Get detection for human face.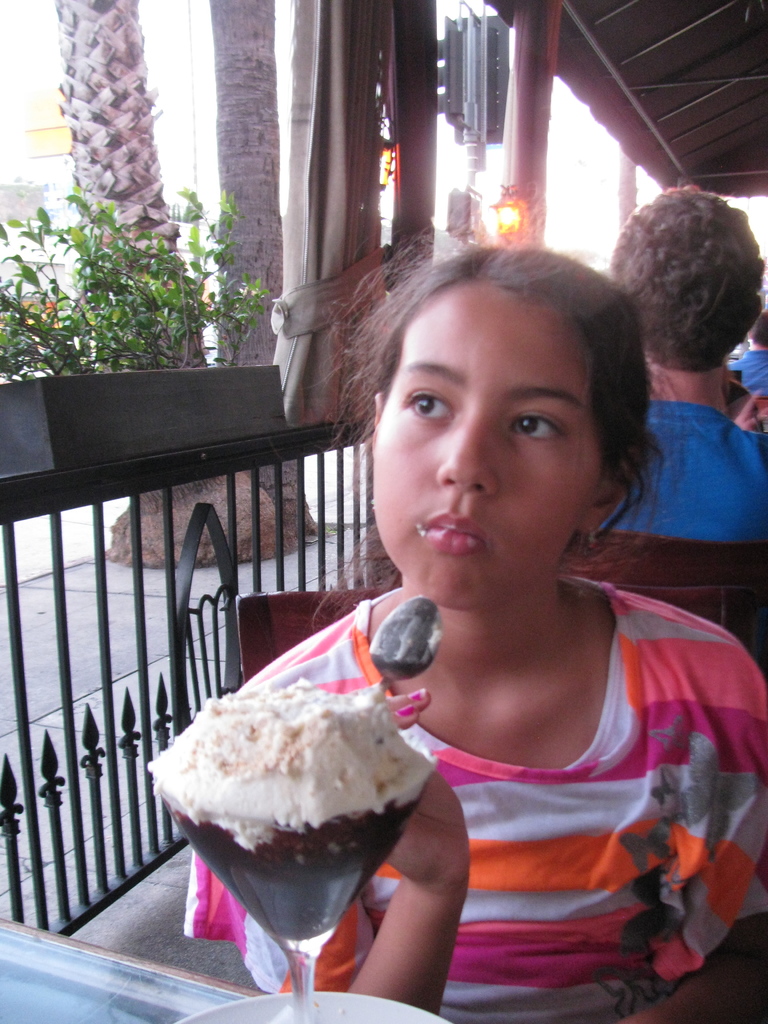
Detection: [left=371, top=280, right=598, bottom=606].
